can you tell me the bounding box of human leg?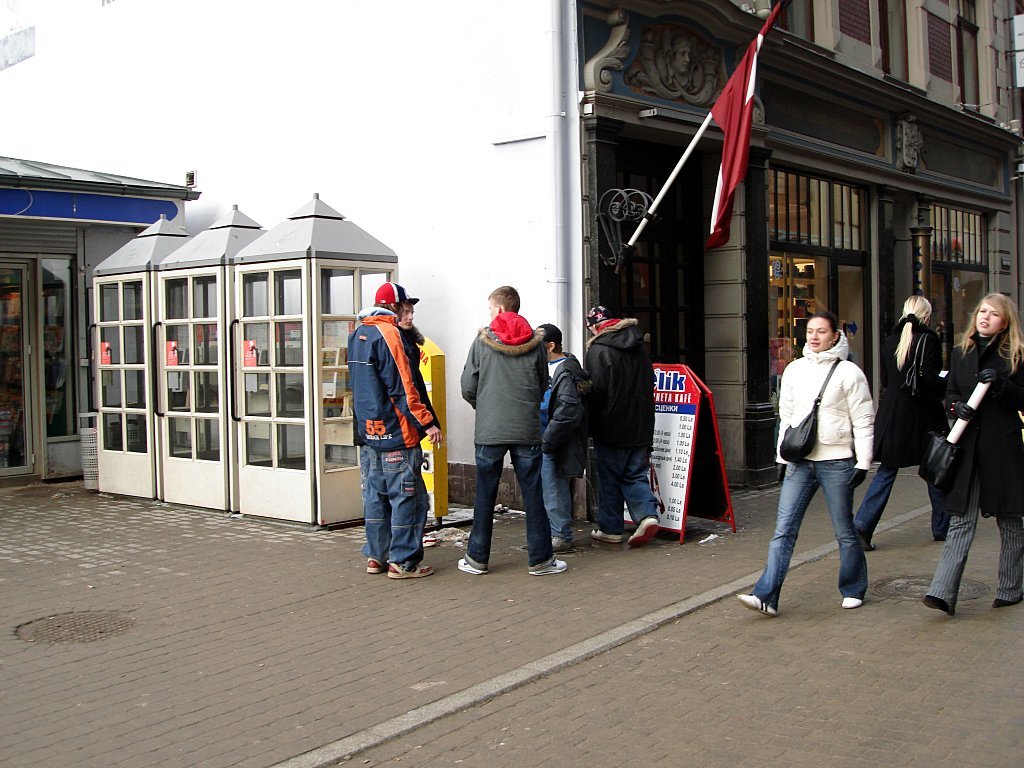
box=[736, 462, 819, 617].
